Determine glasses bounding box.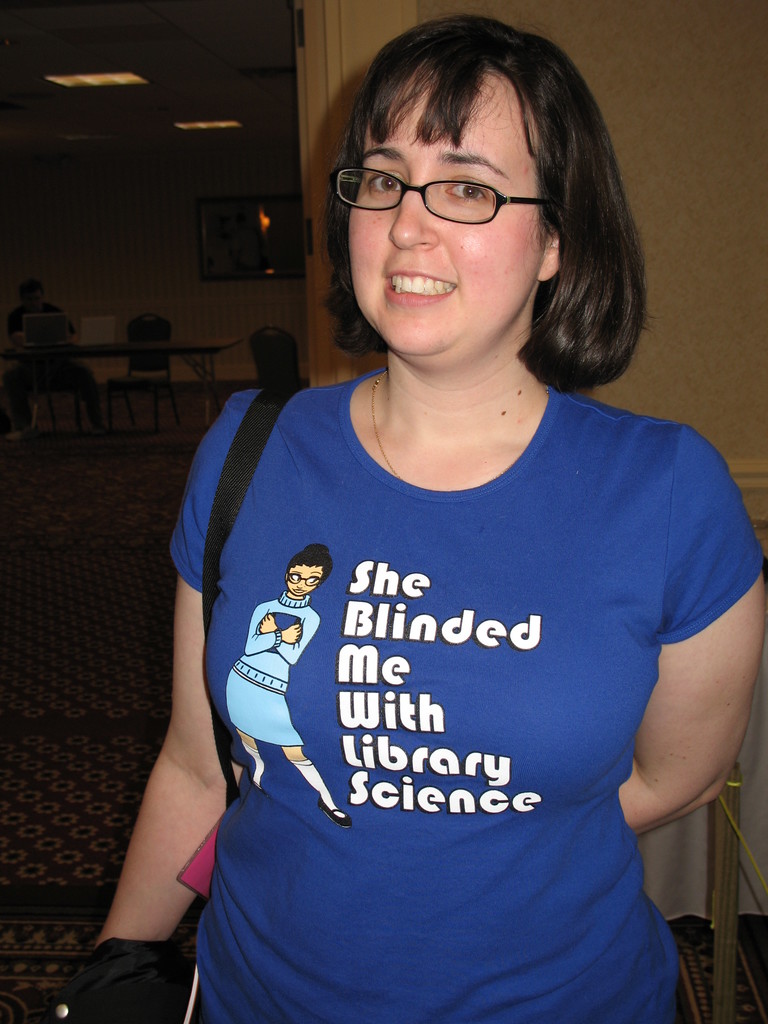
Determined: left=338, top=145, right=577, bottom=220.
